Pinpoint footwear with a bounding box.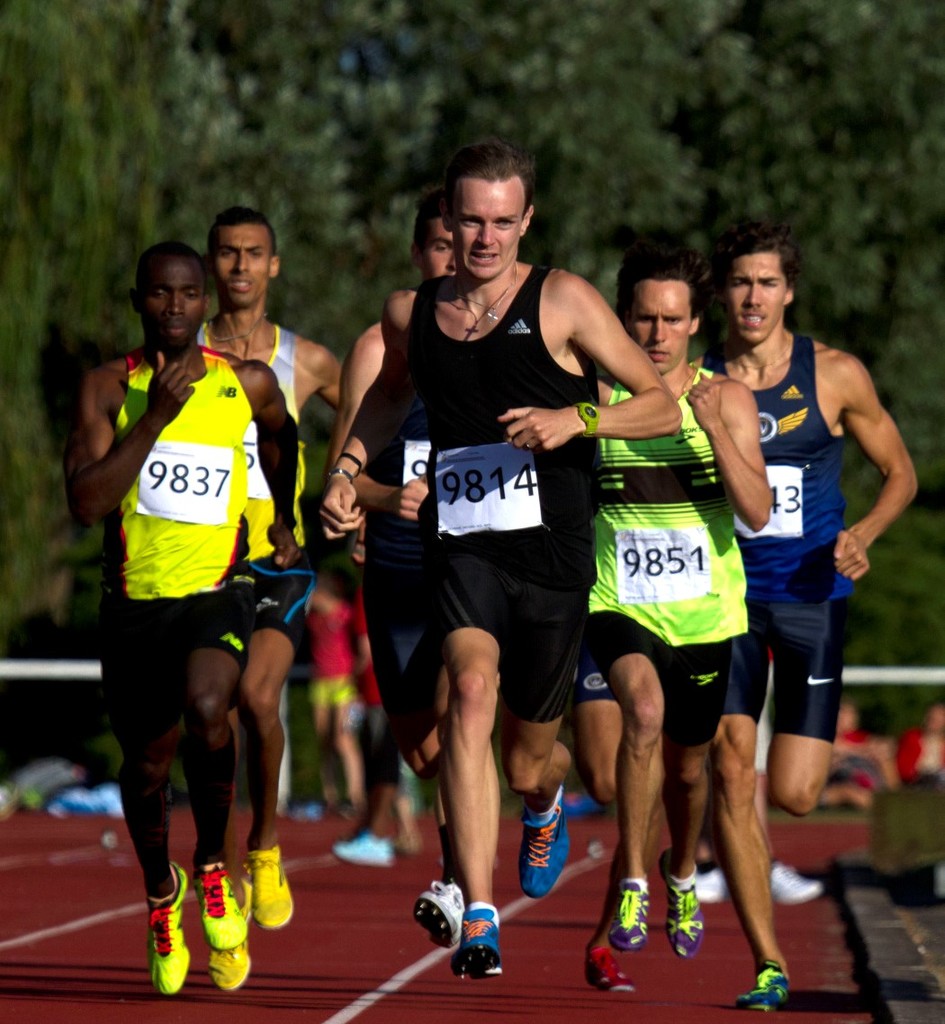
(x1=243, y1=840, x2=296, y2=930).
